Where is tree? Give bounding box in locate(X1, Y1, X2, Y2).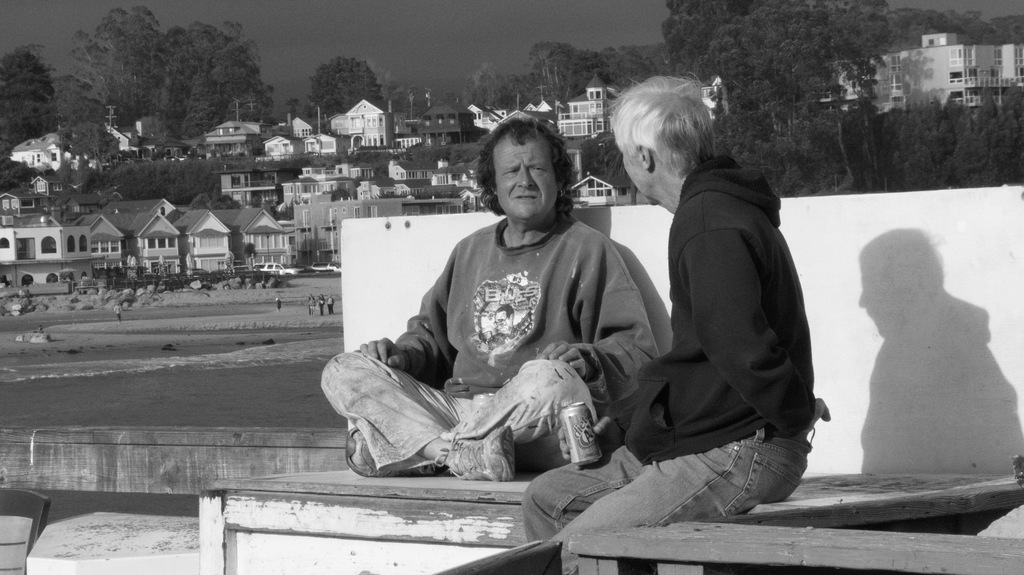
locate(283, 45, 396, 127).
